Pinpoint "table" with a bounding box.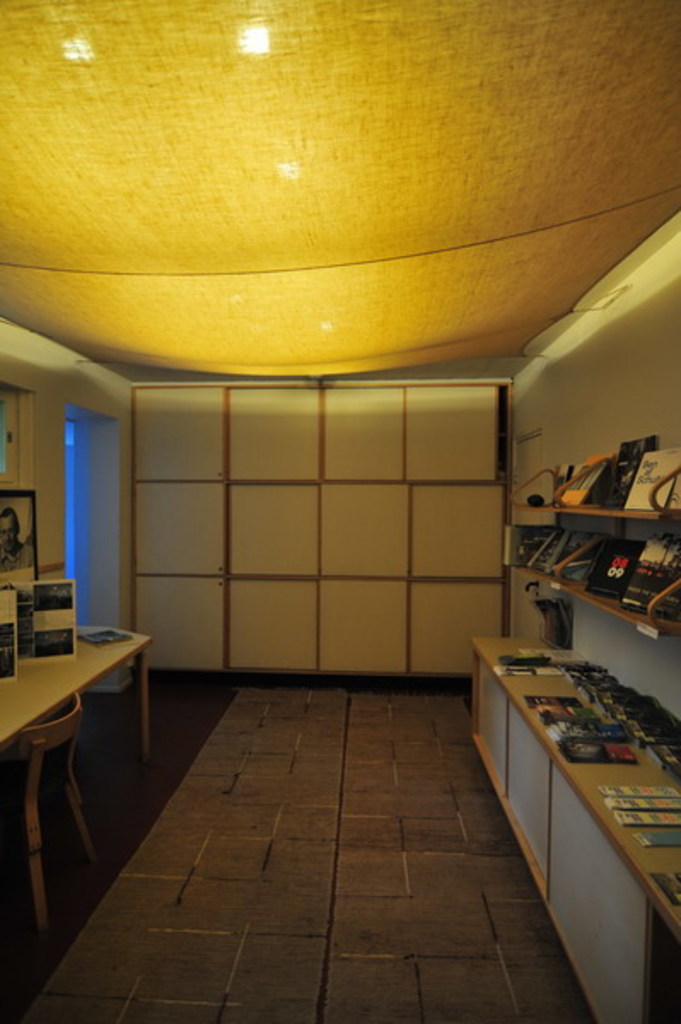
(x1=0, y1=602, x2=148, y2=910).
